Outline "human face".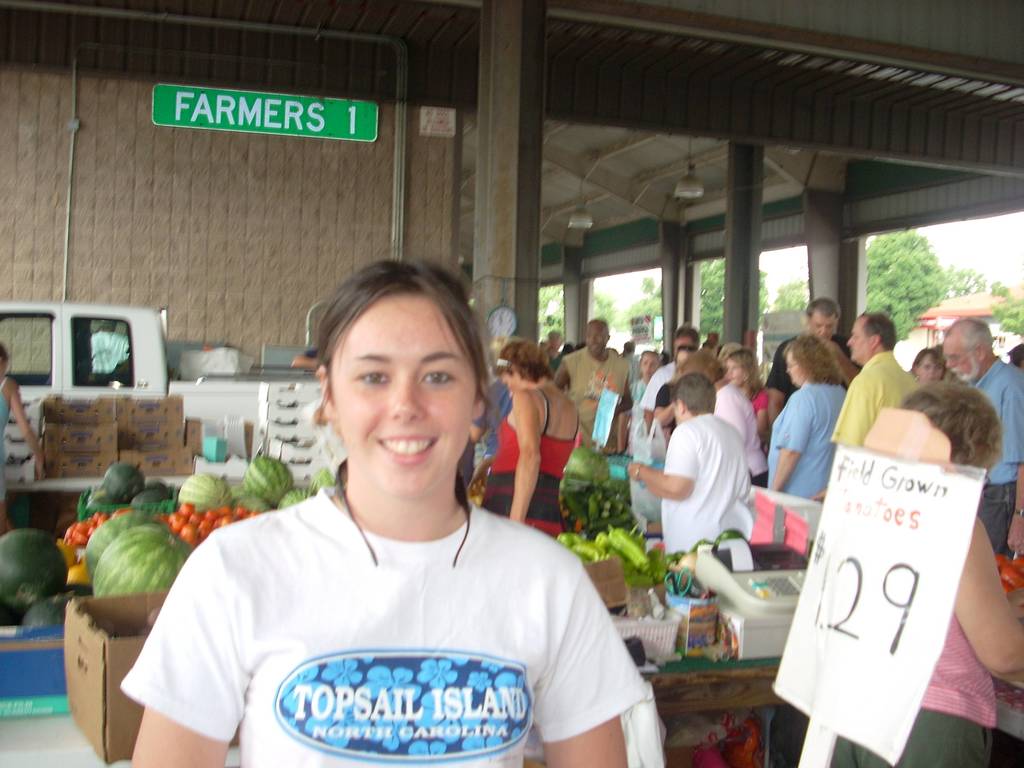
Outline: select_region(585, 324, 600, 352).
